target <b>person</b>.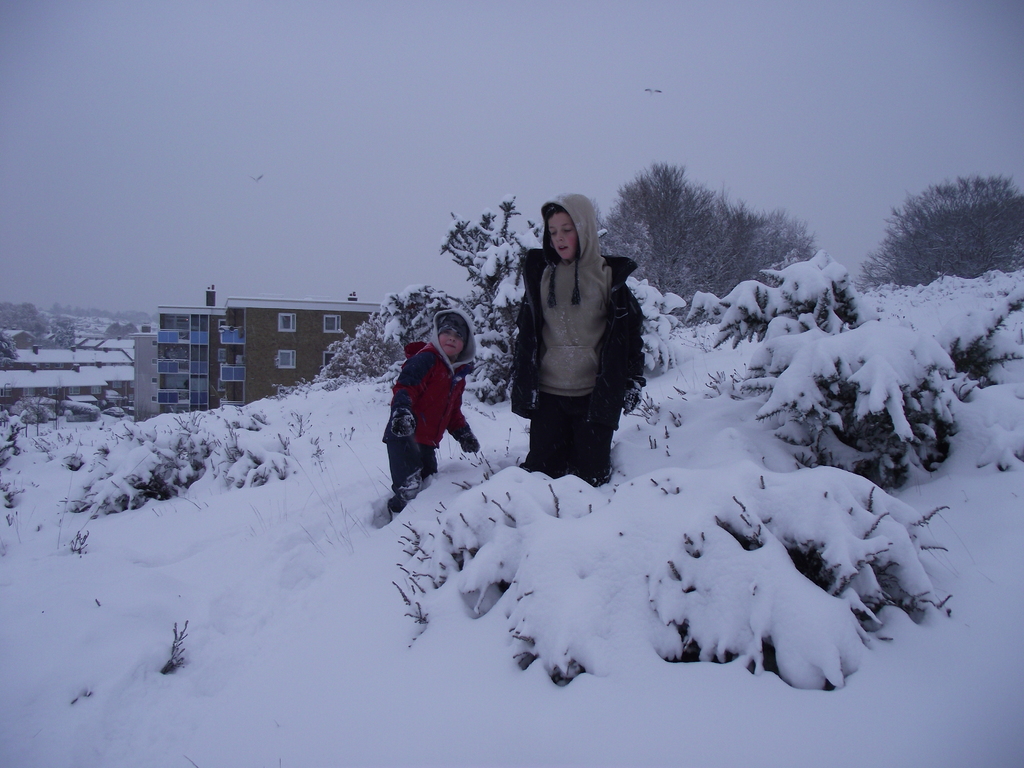
Target region: box=[382, 308, 477, 524].
